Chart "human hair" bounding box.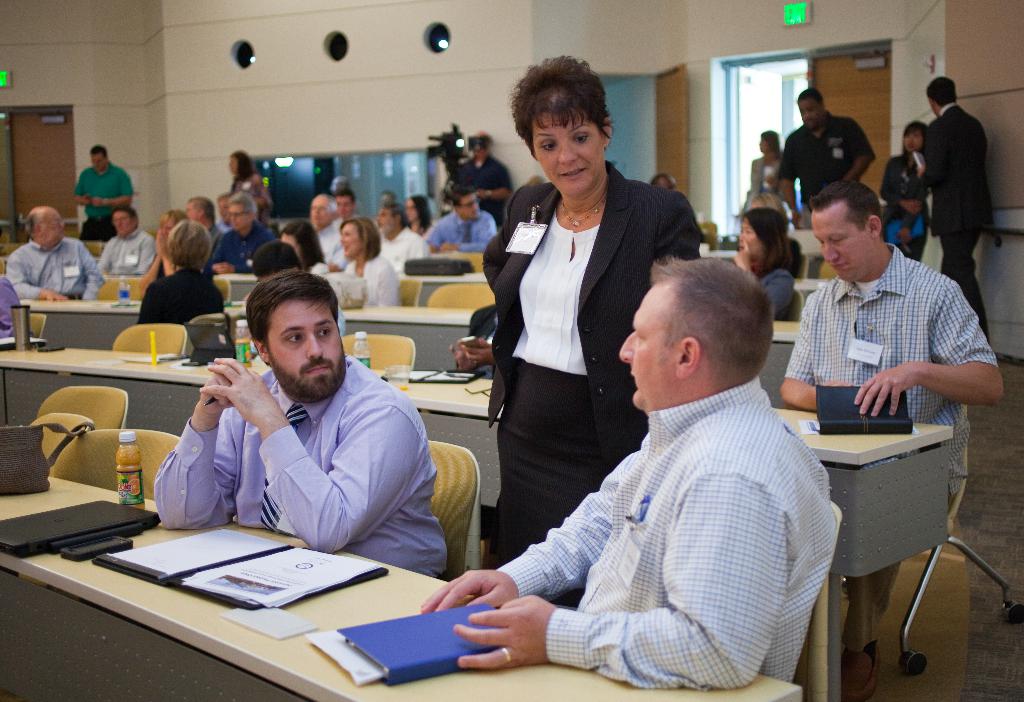
Charted: 280,220,324,266.
